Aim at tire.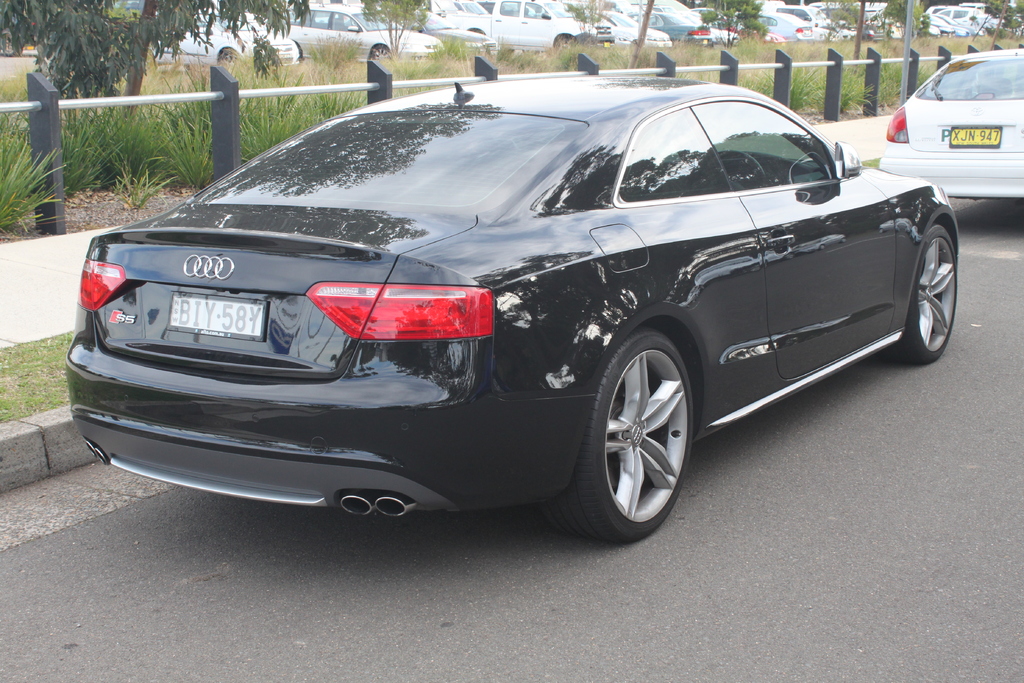
Aimed at box=[879, 226, 958, 365].
